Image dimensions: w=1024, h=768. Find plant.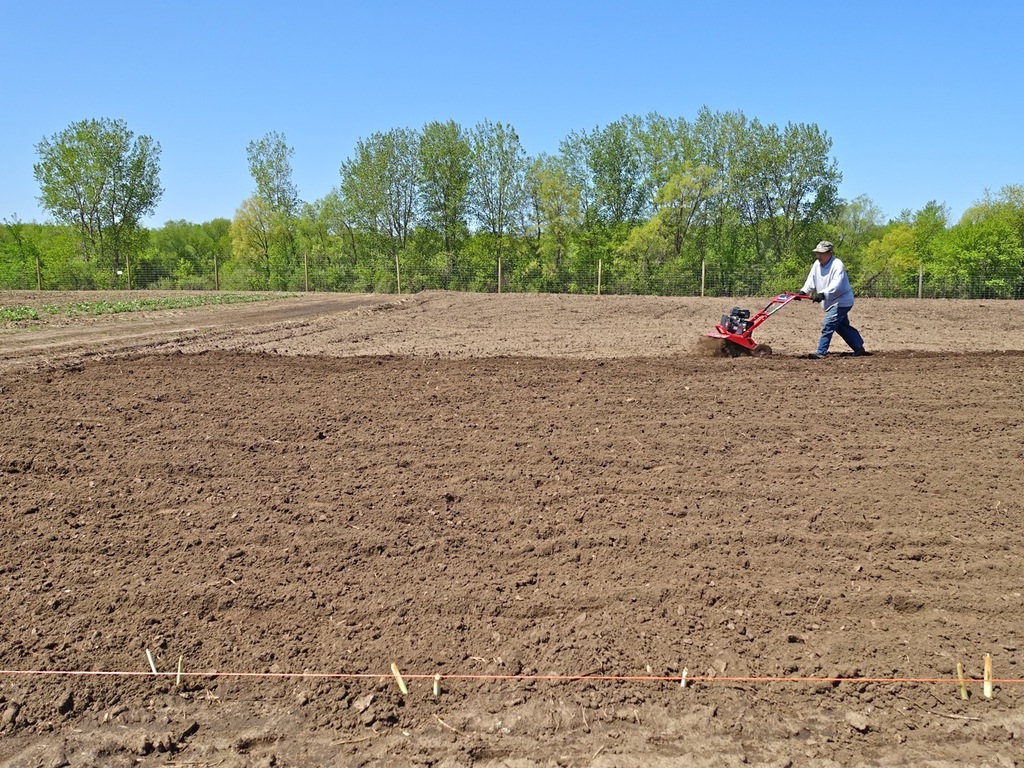
box(94, 297, 173, 318).
